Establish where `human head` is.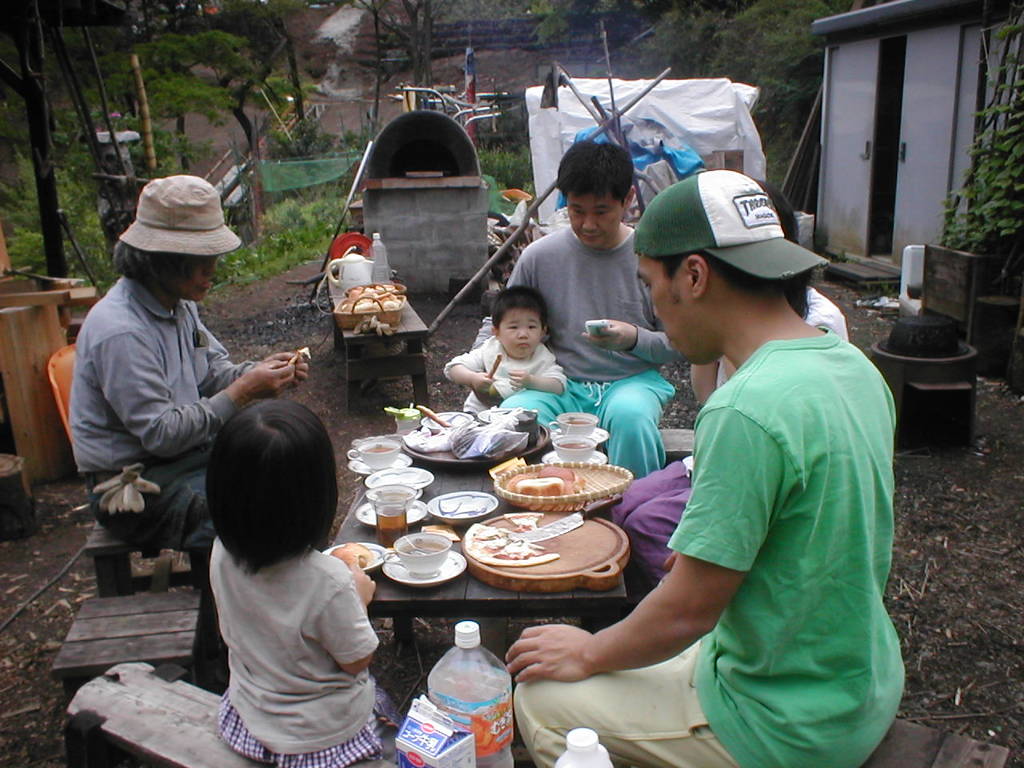
Established at (left=112, top=176, right=242, bottom=302).
